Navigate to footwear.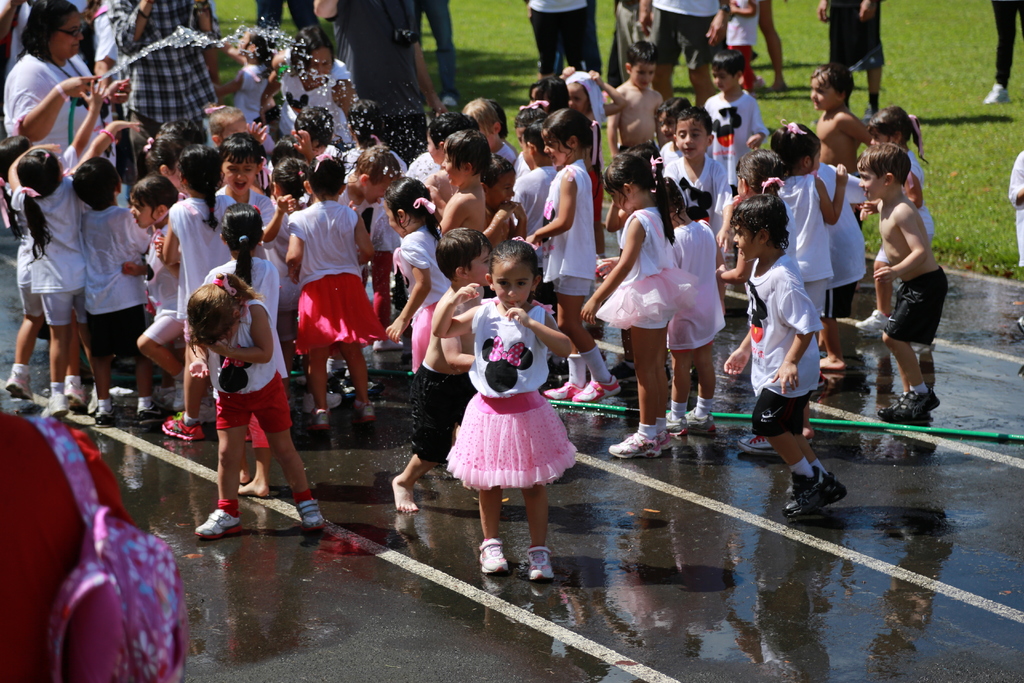
Navigation target: detection(440, 94, 455, 107).
